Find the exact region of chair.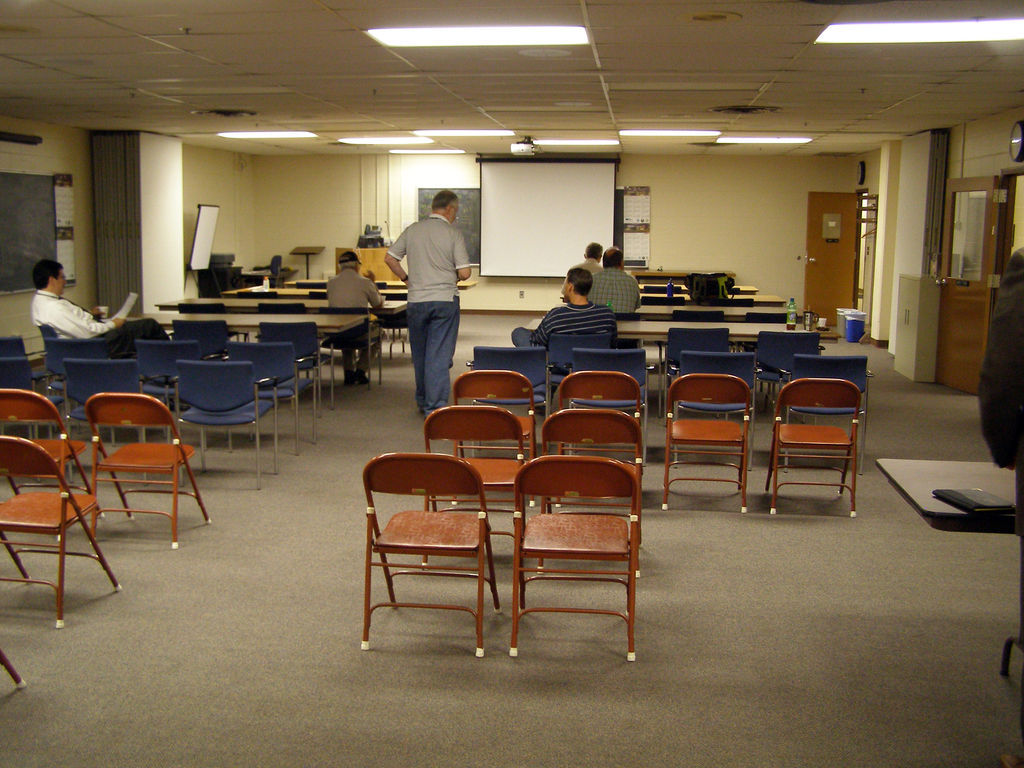
Exact region: x1=86, y1=392, x2=212, y2=550.
